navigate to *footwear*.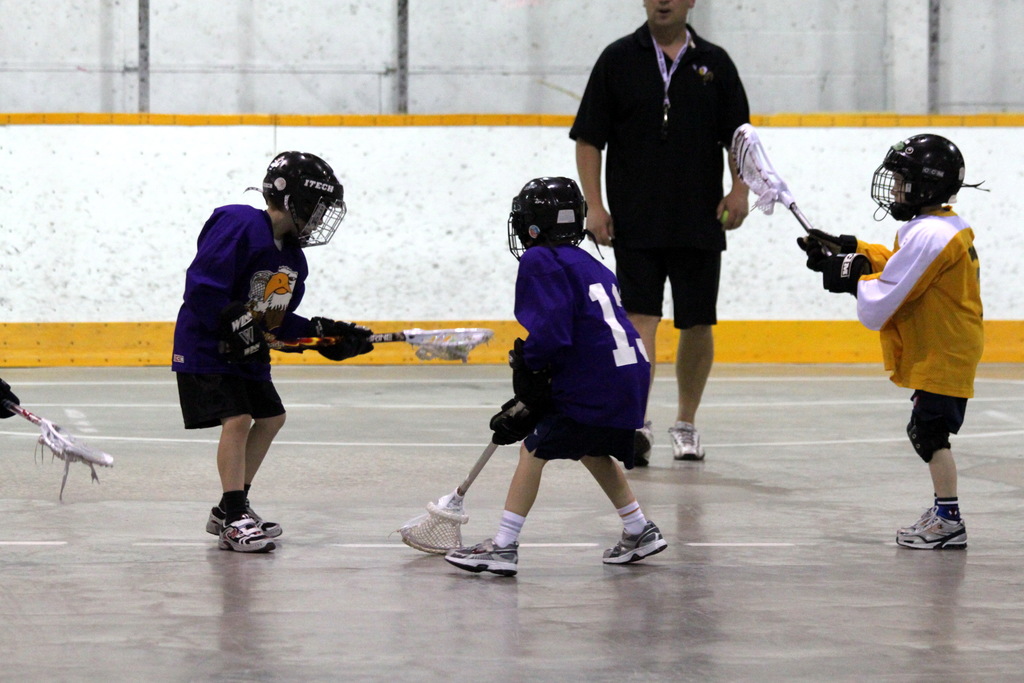
Navigation target: (595, 514, 662, 559).
